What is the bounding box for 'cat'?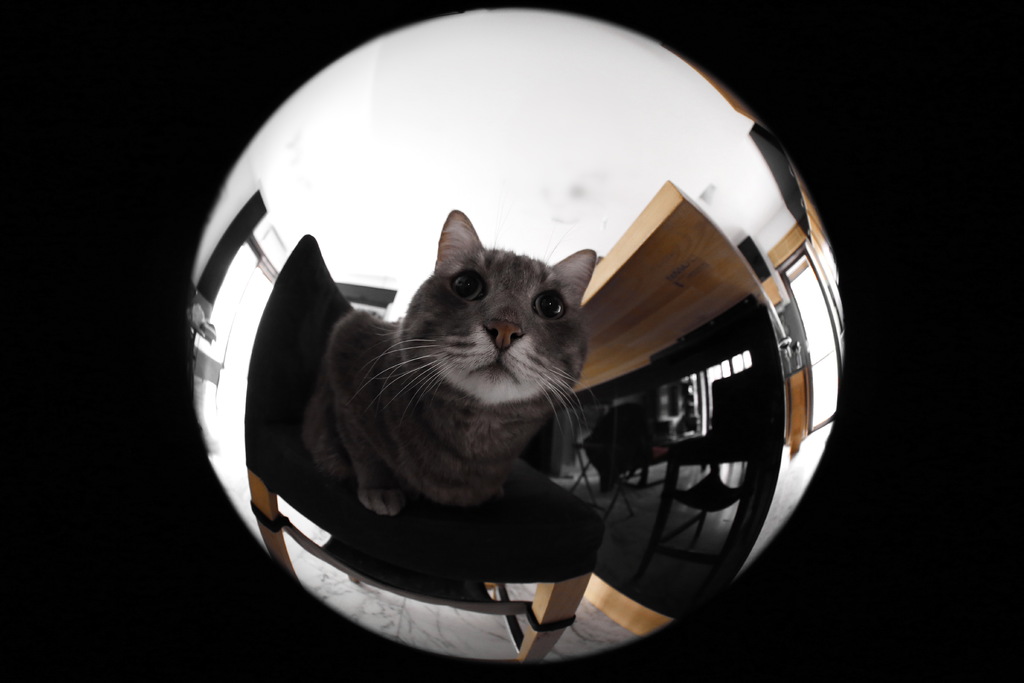
crop(302, 204, 598, 520).
